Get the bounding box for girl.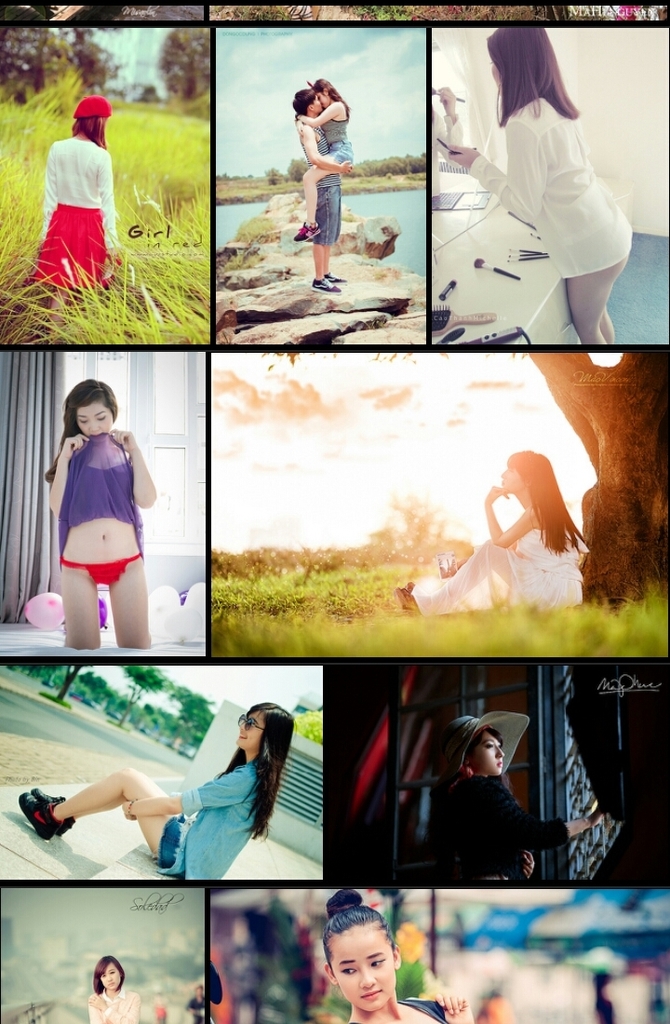
Rect(400, 453, 587, 614).
